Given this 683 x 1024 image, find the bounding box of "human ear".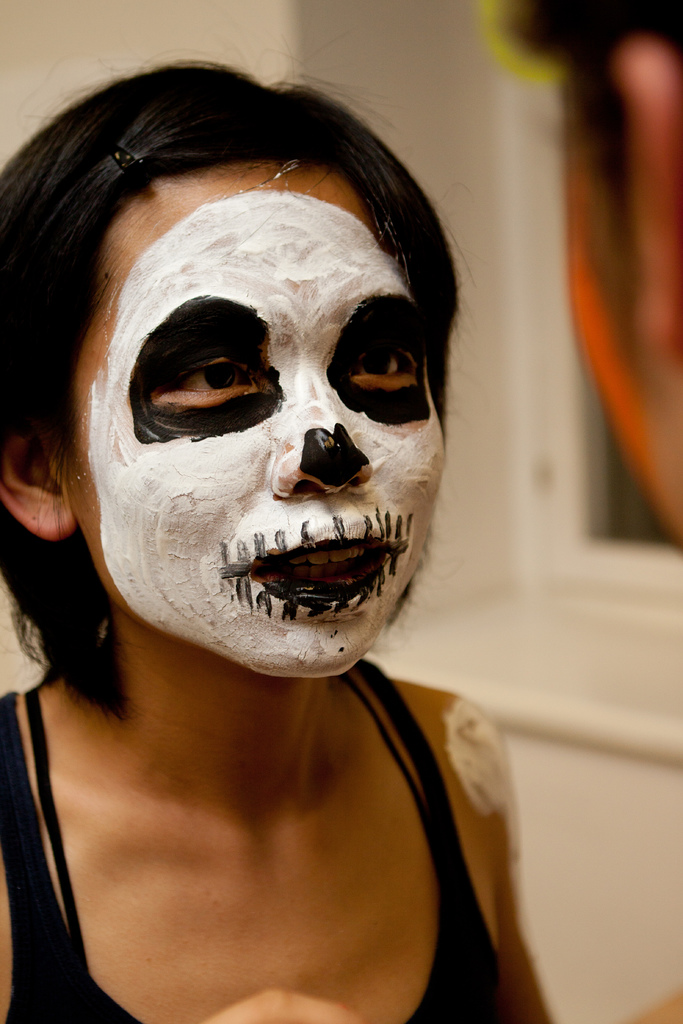
(0,412,74,543).
